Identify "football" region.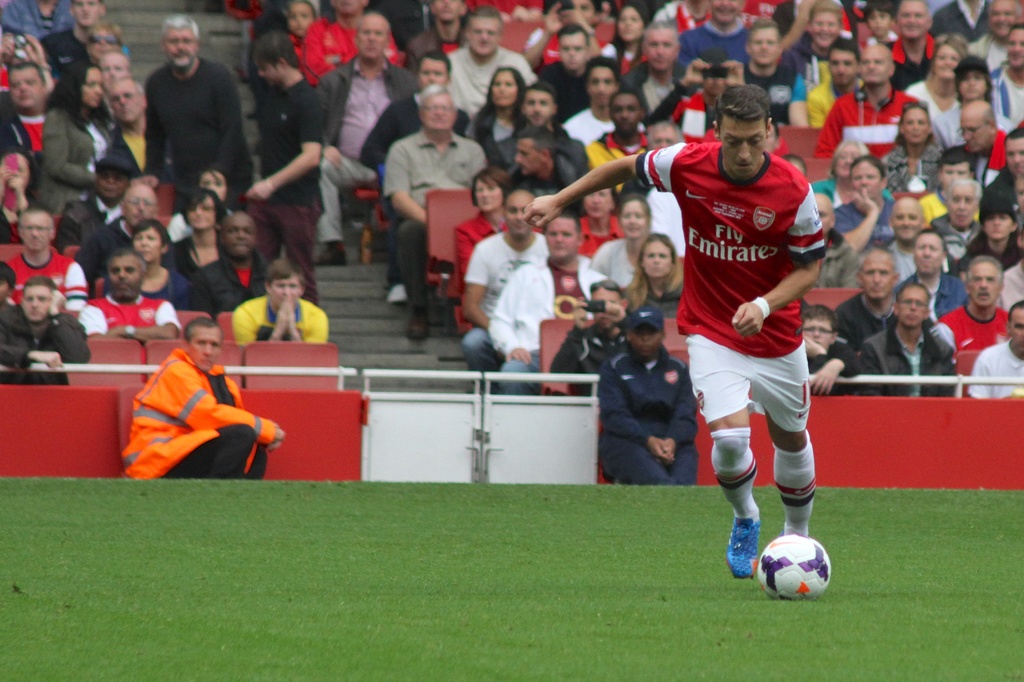
Region: <bbox>756, 533, 835, 602</bbox>.
